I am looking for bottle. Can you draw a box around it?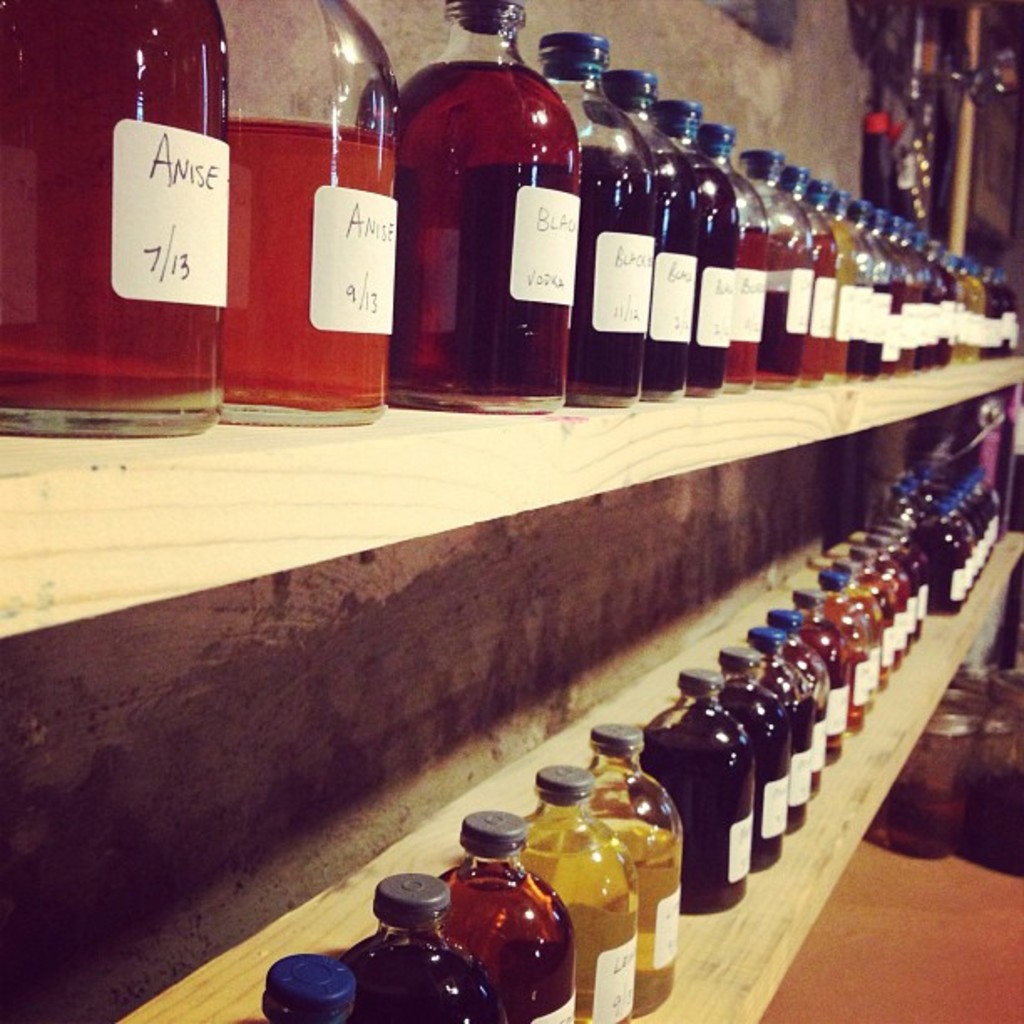
Sure, the bounding box is l=0, t=0, r=229, b=450.
